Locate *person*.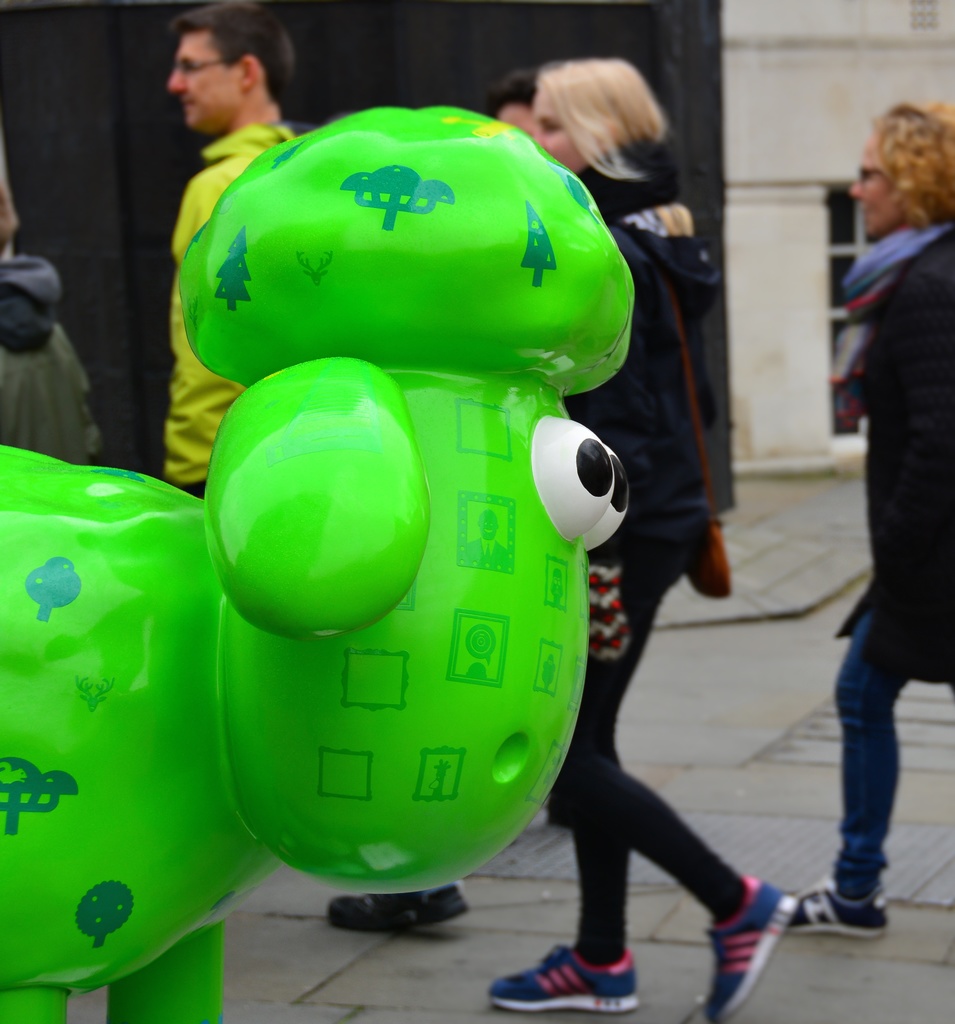
Bounding box: <region>782, 106, 954, 934</region>.
